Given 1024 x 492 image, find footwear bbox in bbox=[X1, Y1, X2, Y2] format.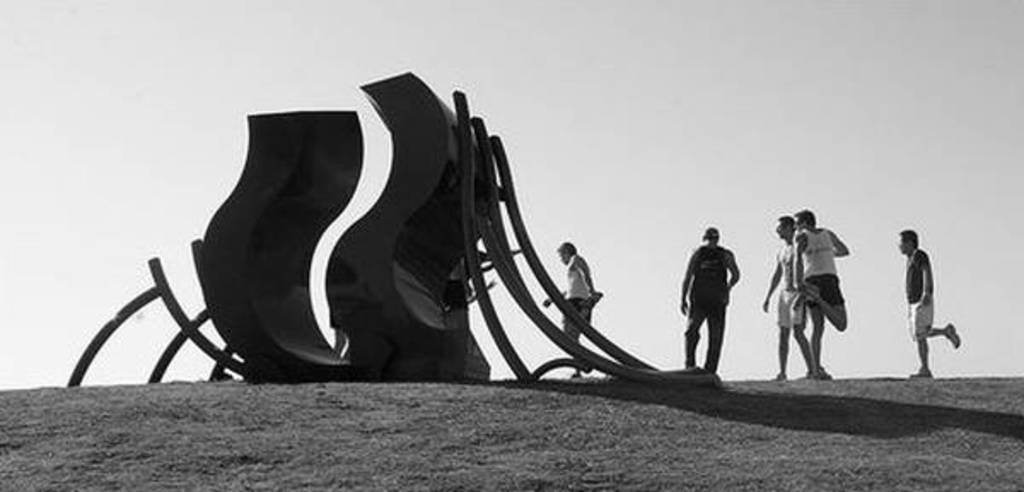
bbox=[817, 366, 836, 379].
